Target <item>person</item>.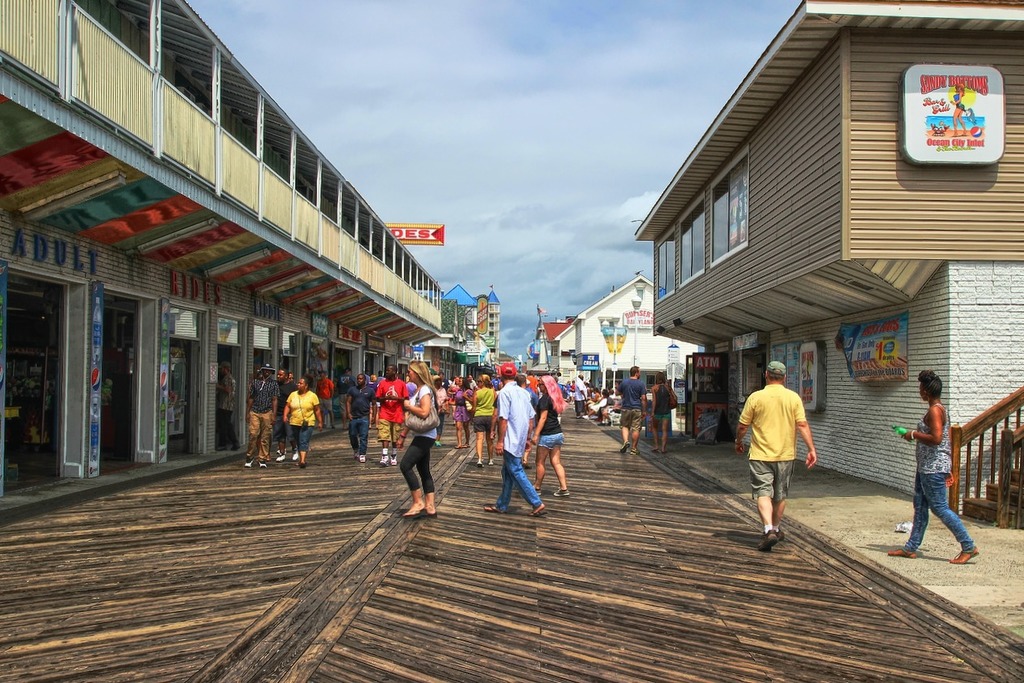
Target region: select_region(618, 365, 648, 456).
